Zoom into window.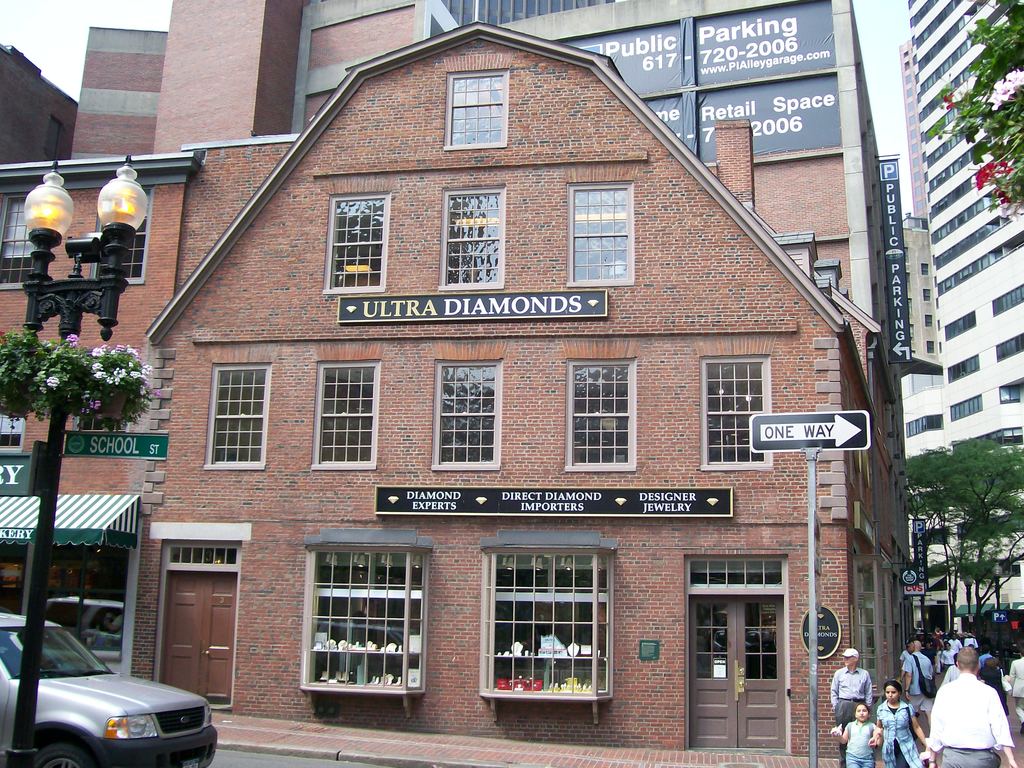
Zoom target: bbox(567, 362, 639, 468).
